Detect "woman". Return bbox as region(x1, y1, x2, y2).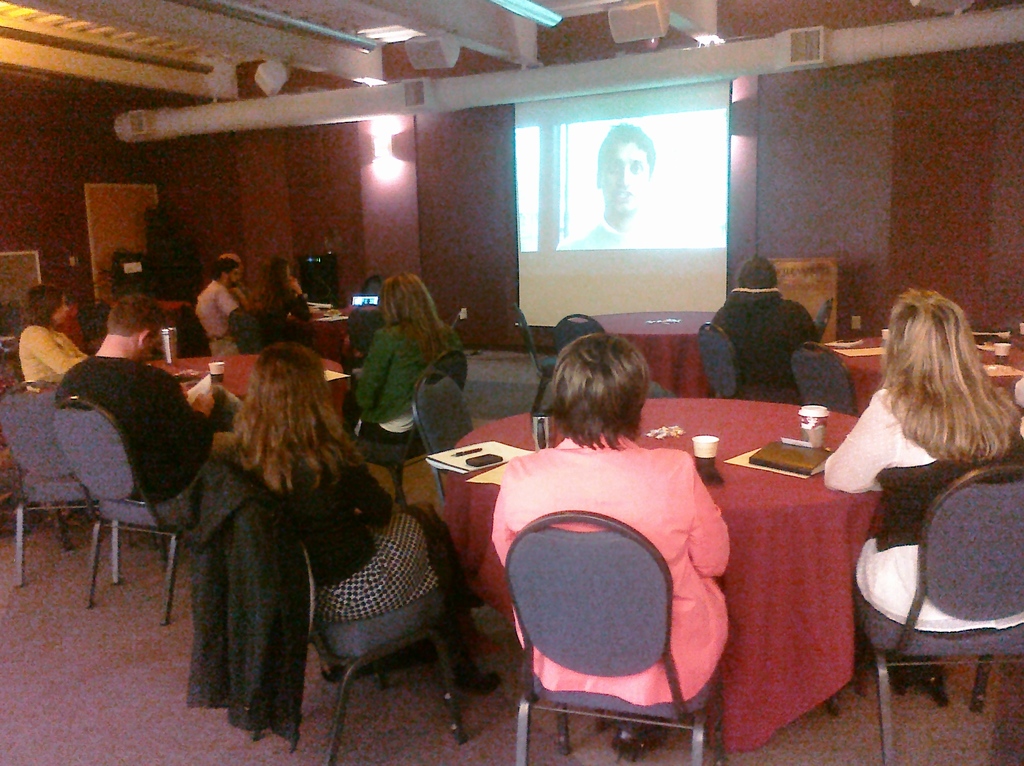
region(835, 278, 1023, 708).
